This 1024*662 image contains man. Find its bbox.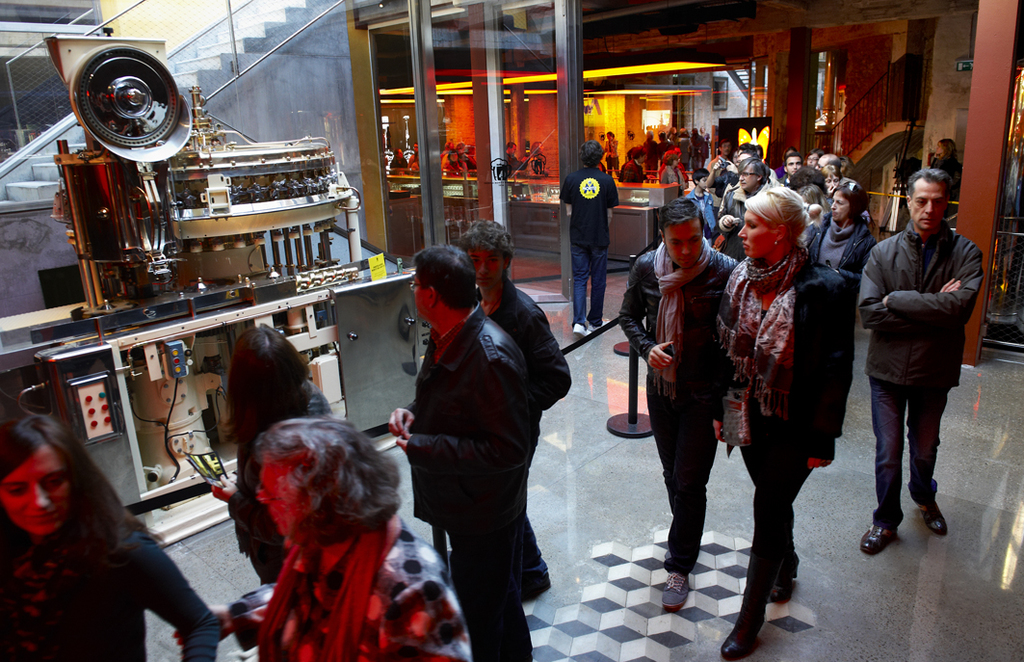
<bbox>717, 157, 770, 235</bbox>.
